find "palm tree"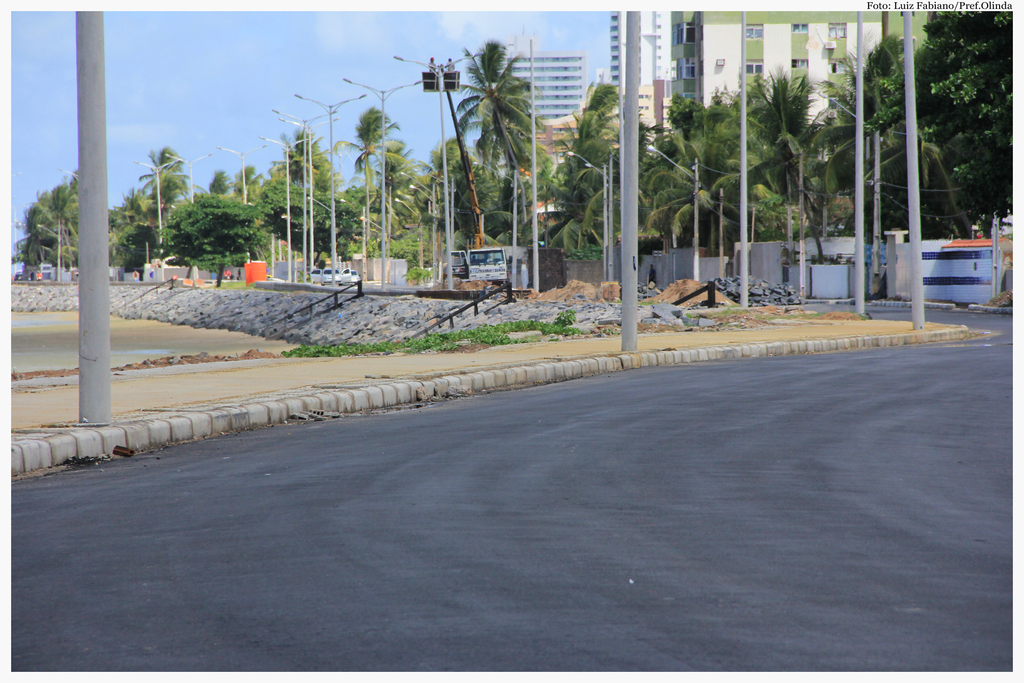
<bbox>771, 86, 843, 214</bbox>
